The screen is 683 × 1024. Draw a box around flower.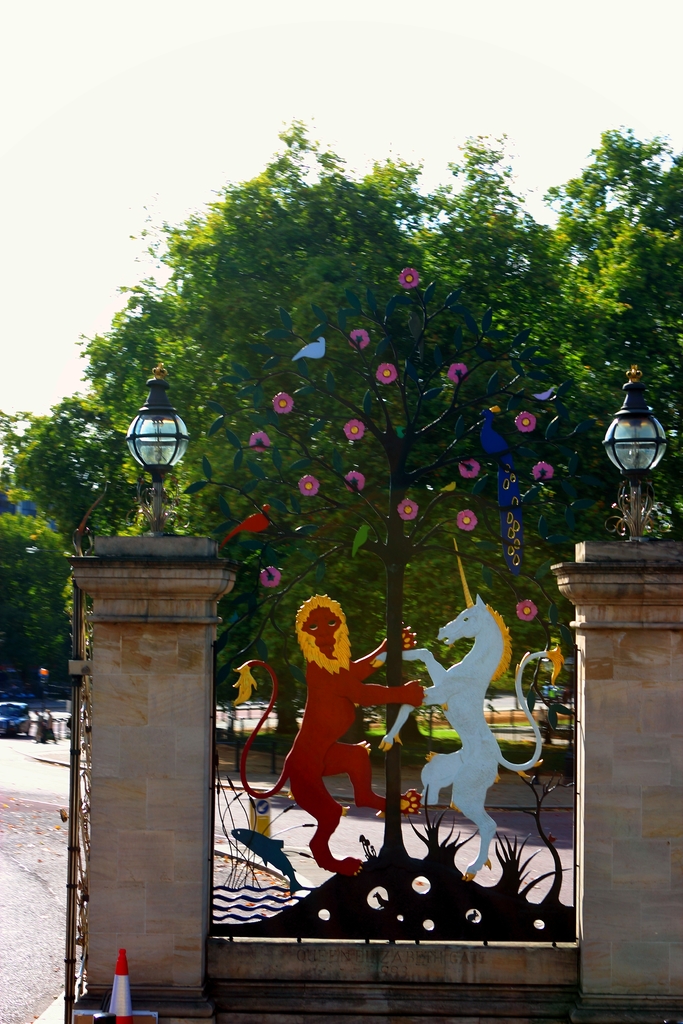
(left=400, top=500, right=424, bottom=519).
